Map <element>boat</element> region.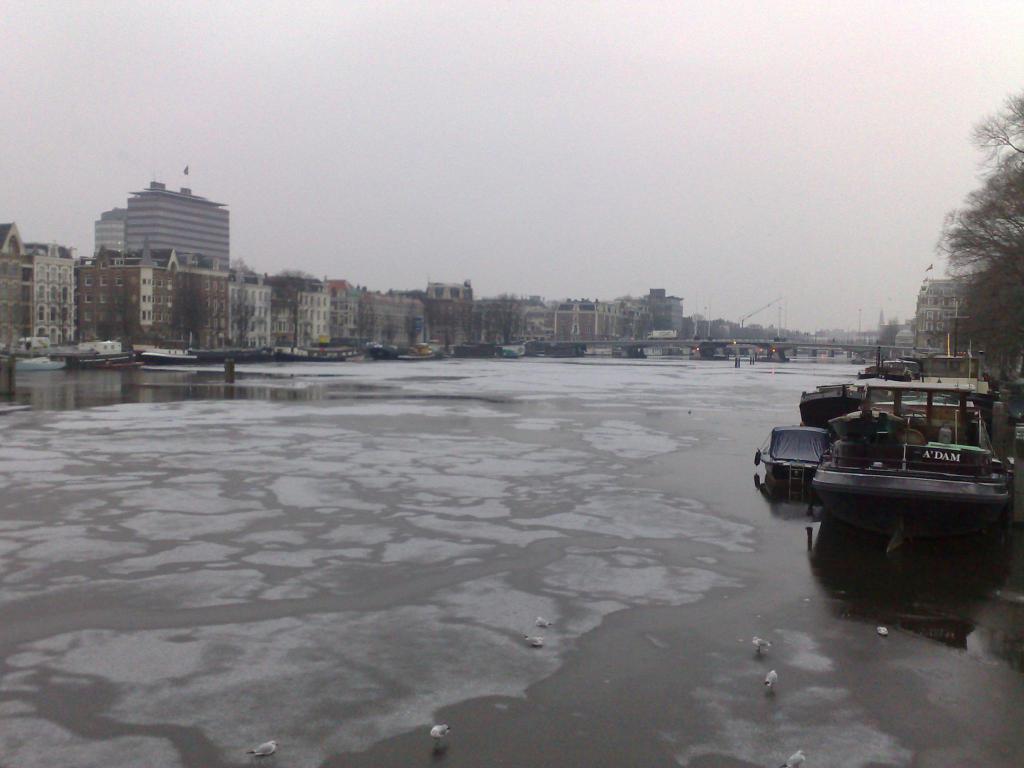
Mapped to x1=283, y1=337, x2=354, y2=358.
